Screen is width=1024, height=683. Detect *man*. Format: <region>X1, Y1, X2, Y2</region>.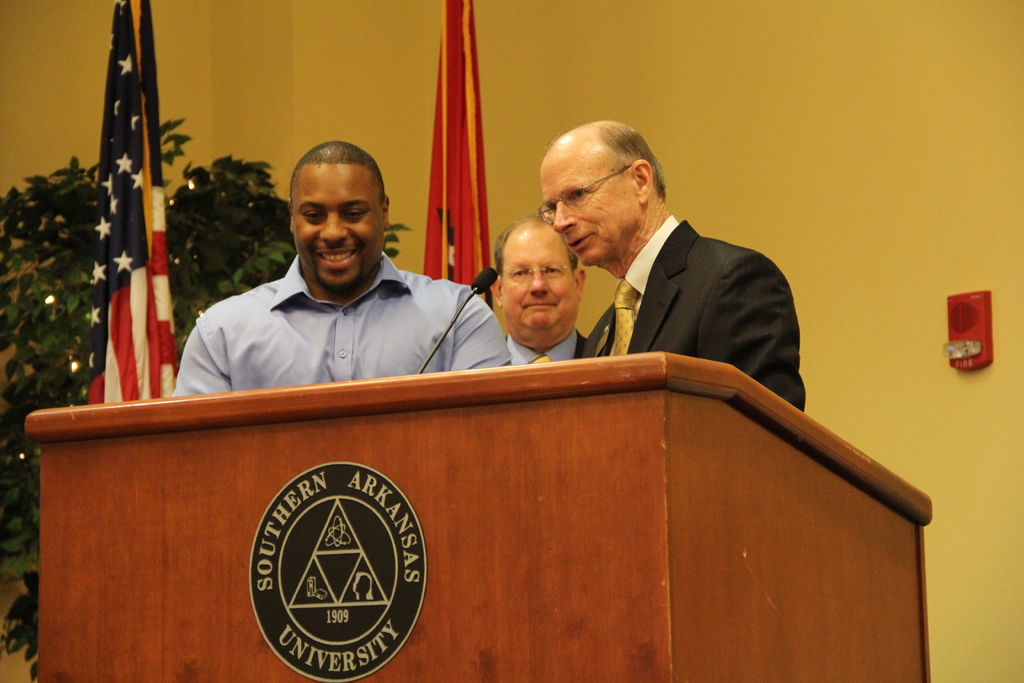
<region>161, 140, 508, 400</region>.
